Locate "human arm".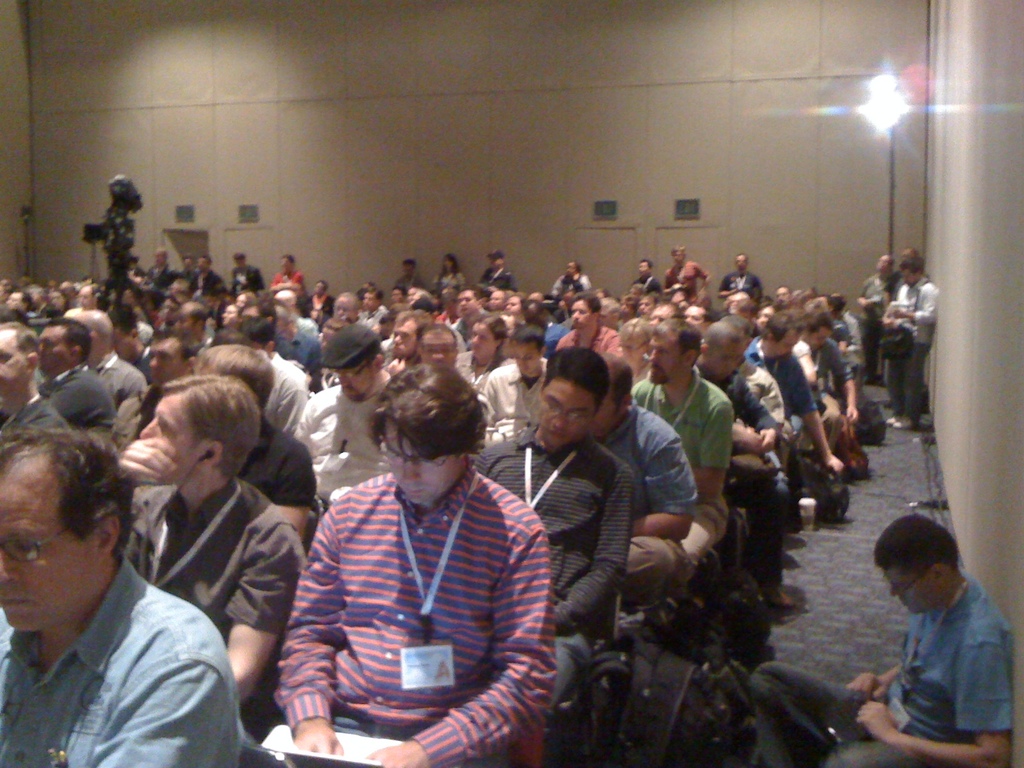
Bounding box: (555,467,630,636).
